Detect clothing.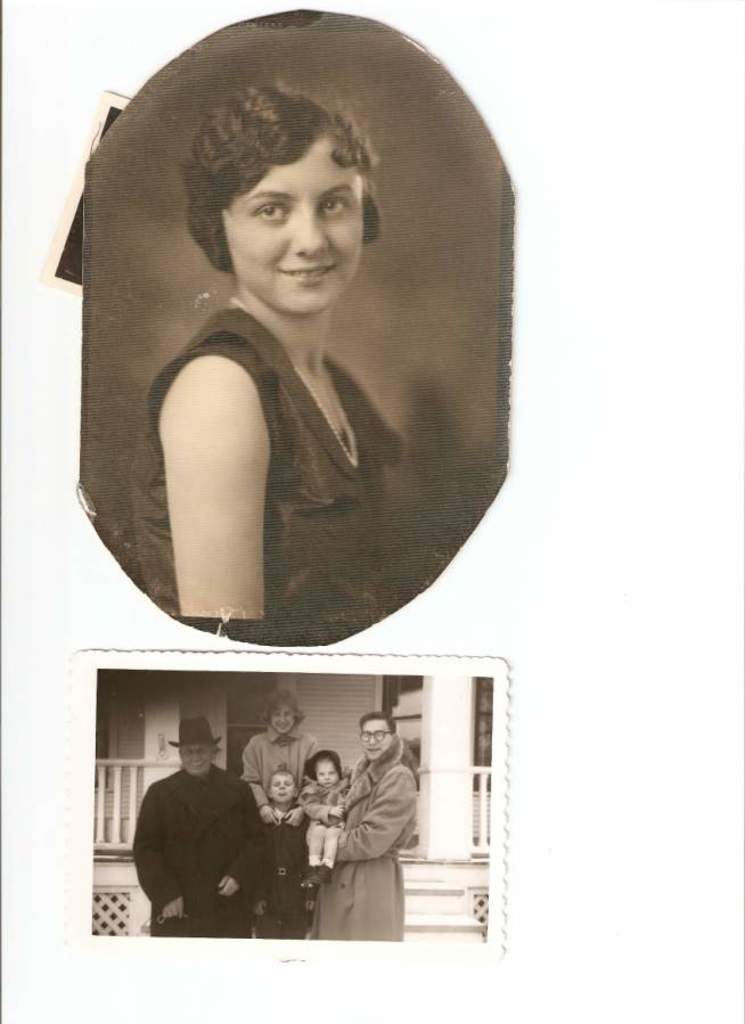
Detected at (235,727,313,789).
